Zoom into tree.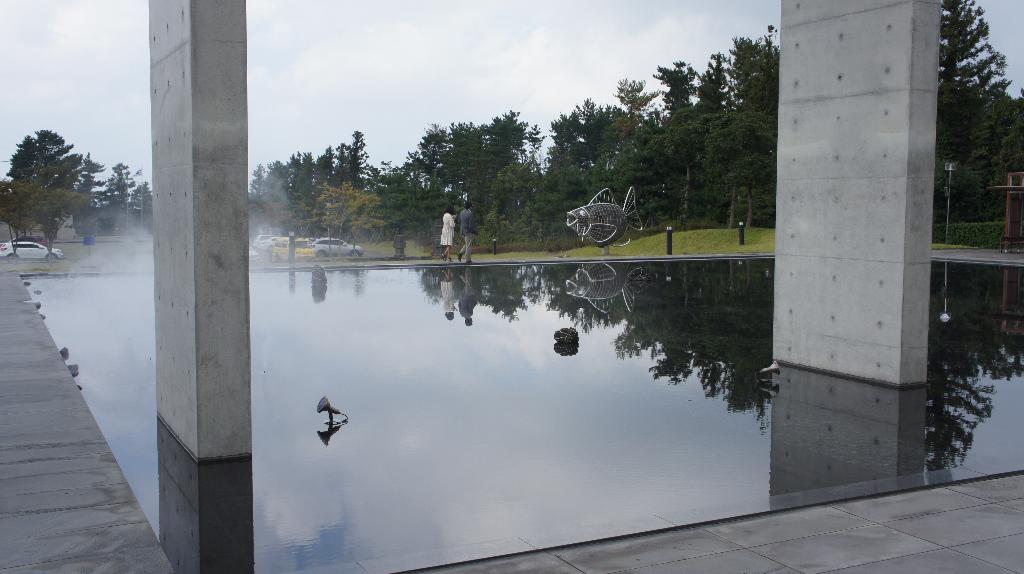
Zoom target: Rect(395, 101, 541, 257).
